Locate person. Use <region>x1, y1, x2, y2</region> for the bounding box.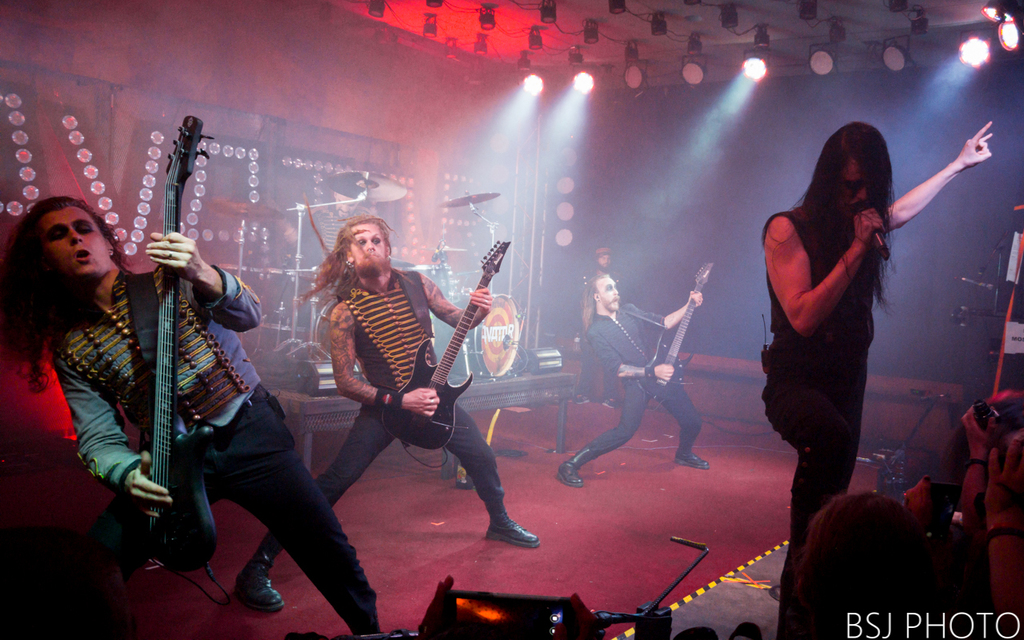
<region>796, 436, 1023, 639</region>.
